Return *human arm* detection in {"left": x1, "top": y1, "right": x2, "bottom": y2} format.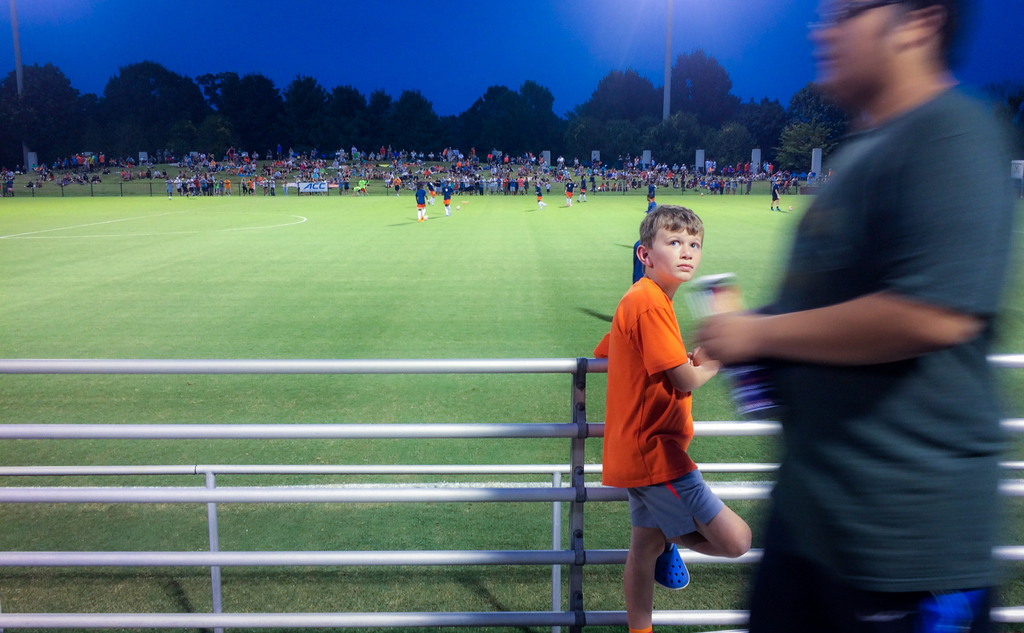
{"left": 636, "top": 286, "right": 750, "bottom": 393}.
